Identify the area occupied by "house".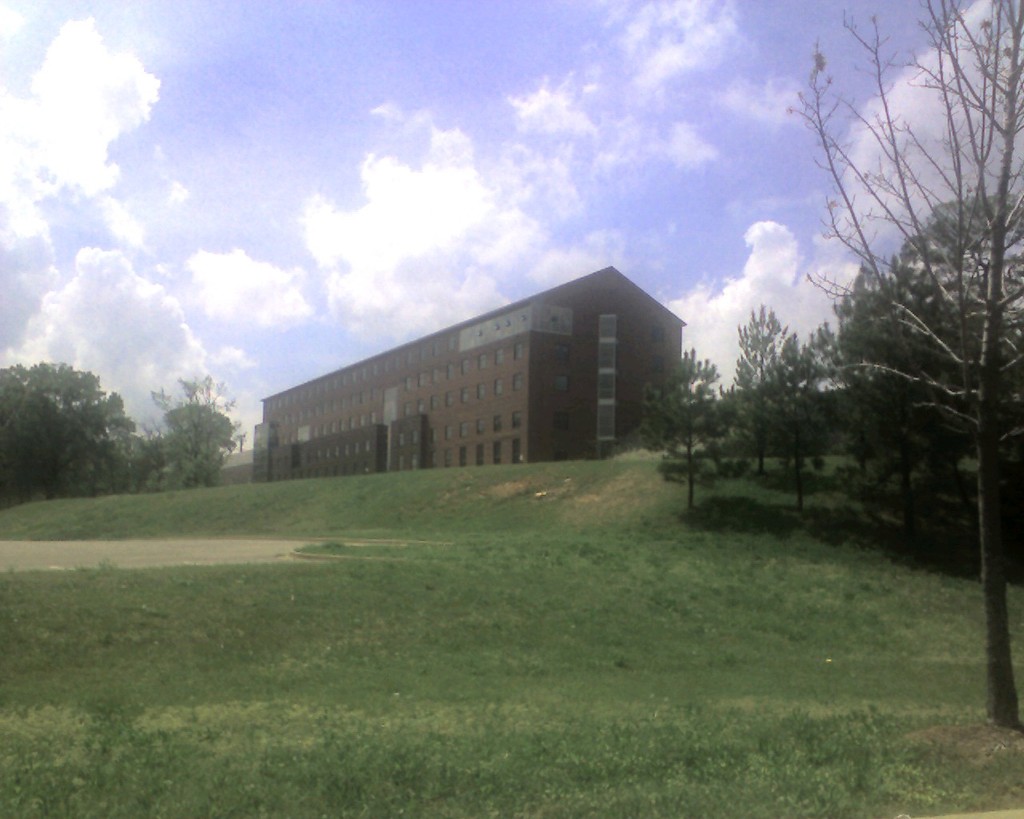
Area: bbox=(395, 298, 542, 459).
